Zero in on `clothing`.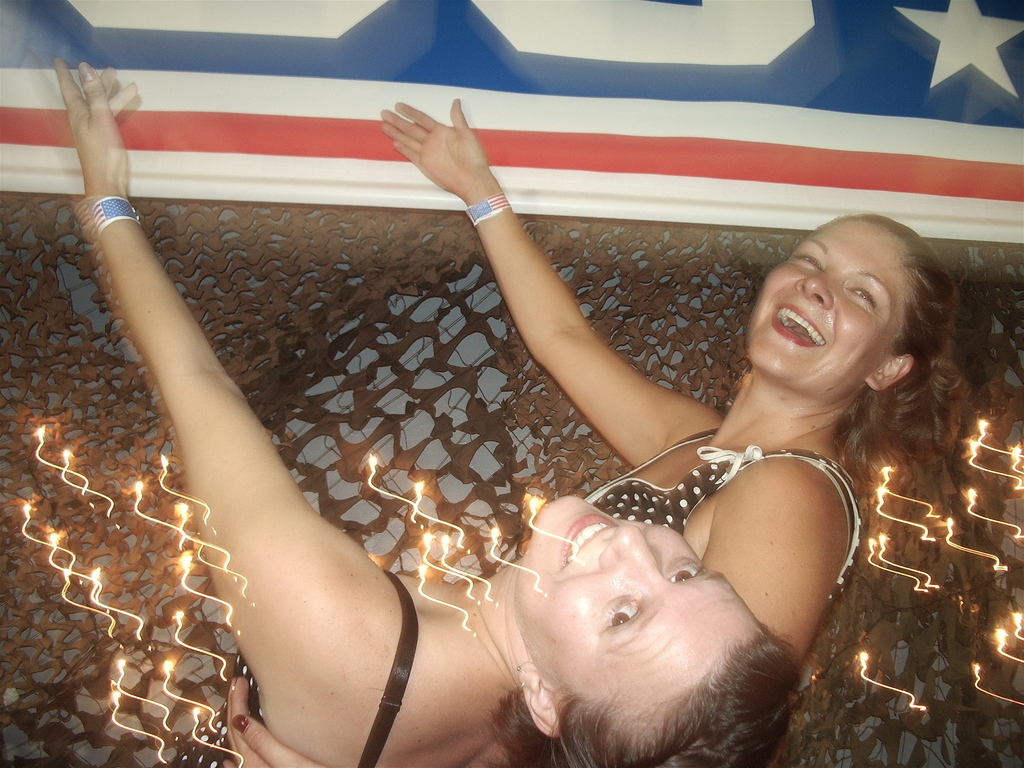
Zeroed in: pyautogui.locateOnScreen(576, 418, 872, 648).
